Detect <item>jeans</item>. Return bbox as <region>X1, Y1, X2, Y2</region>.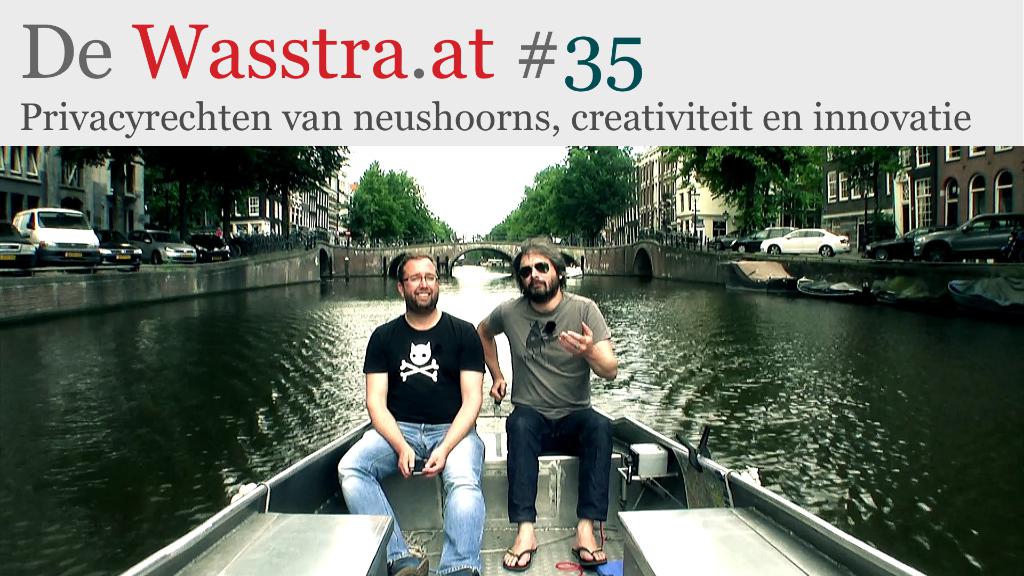
<region>502, 401, 628, 544</region>.
